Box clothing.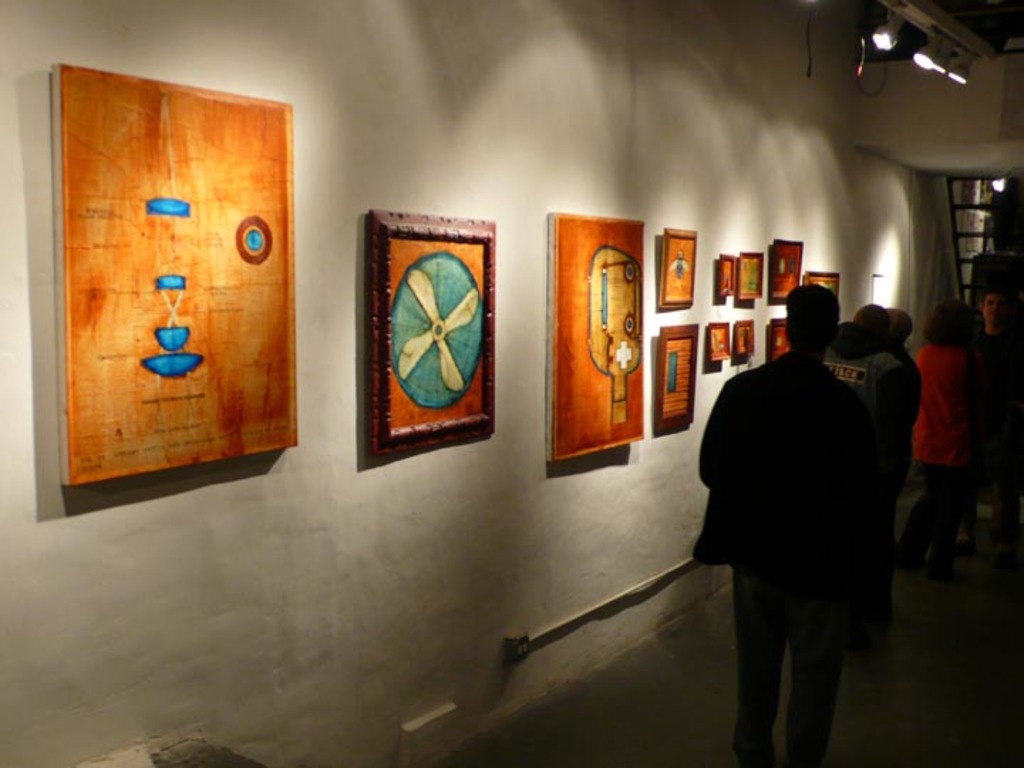
690, 348, 883, 767.
